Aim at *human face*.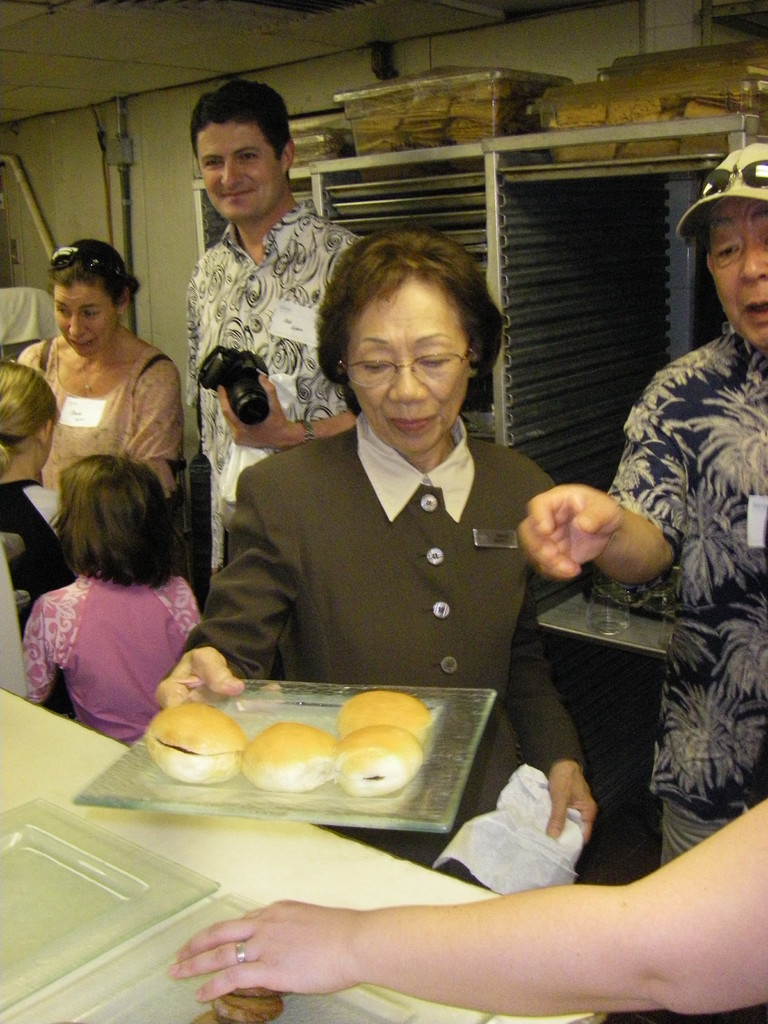
Aimed at [194,120,280,220].
